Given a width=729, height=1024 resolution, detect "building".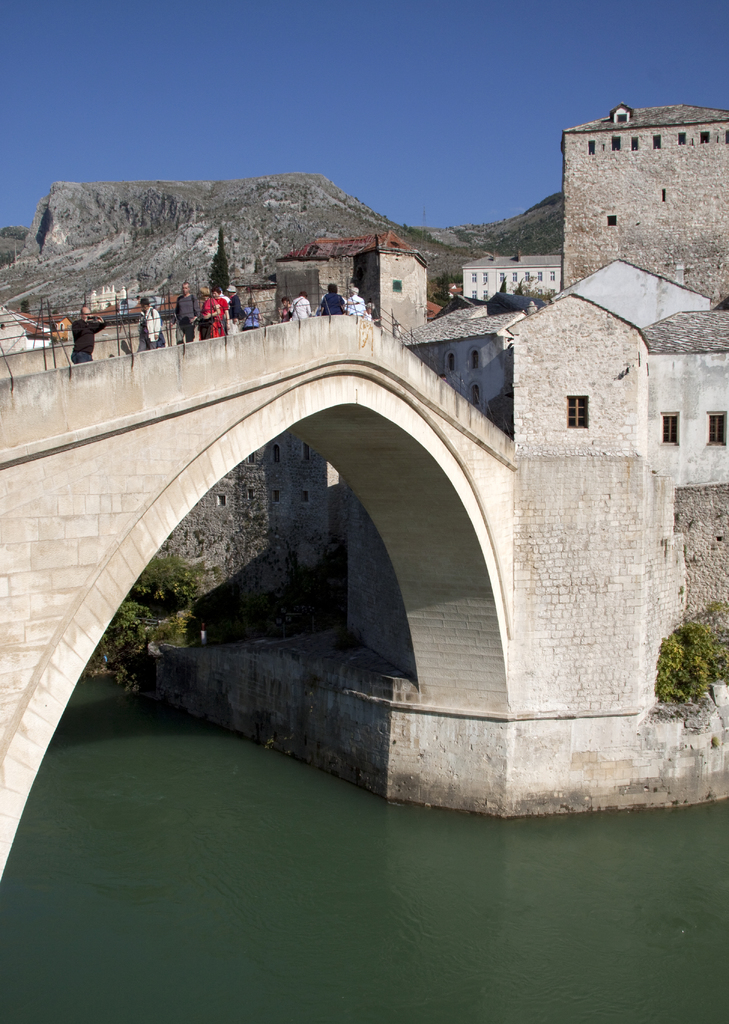
[left=283, top=223, right=427, bottom=346].
